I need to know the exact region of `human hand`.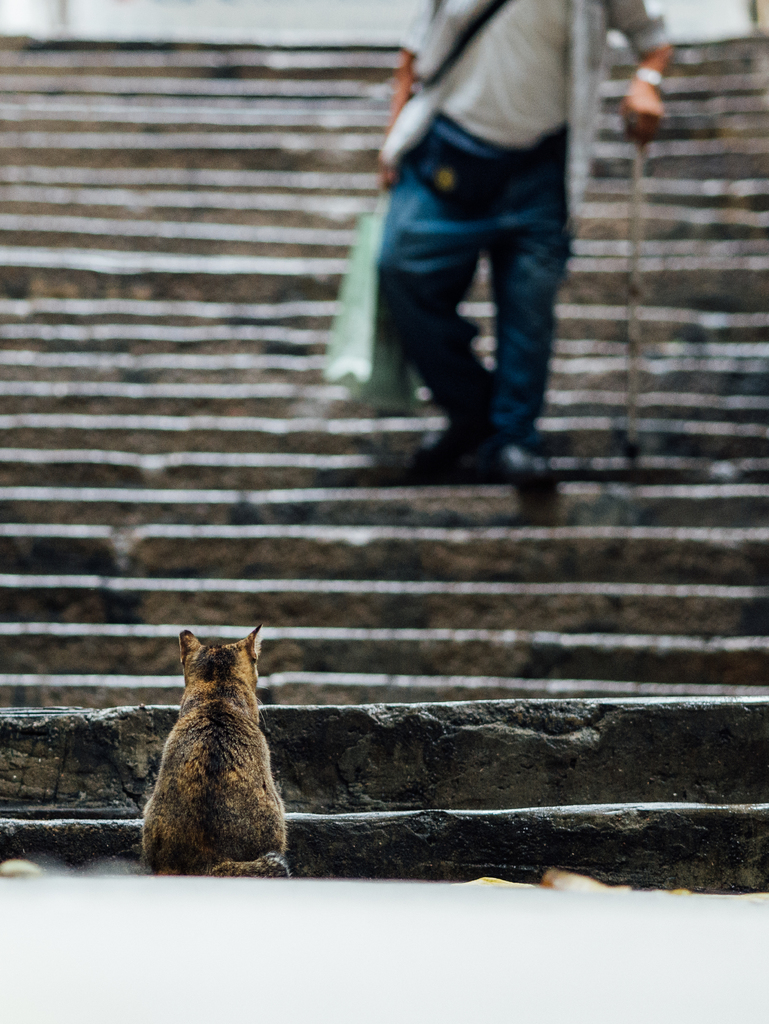
Region: 619 77 666 150.
